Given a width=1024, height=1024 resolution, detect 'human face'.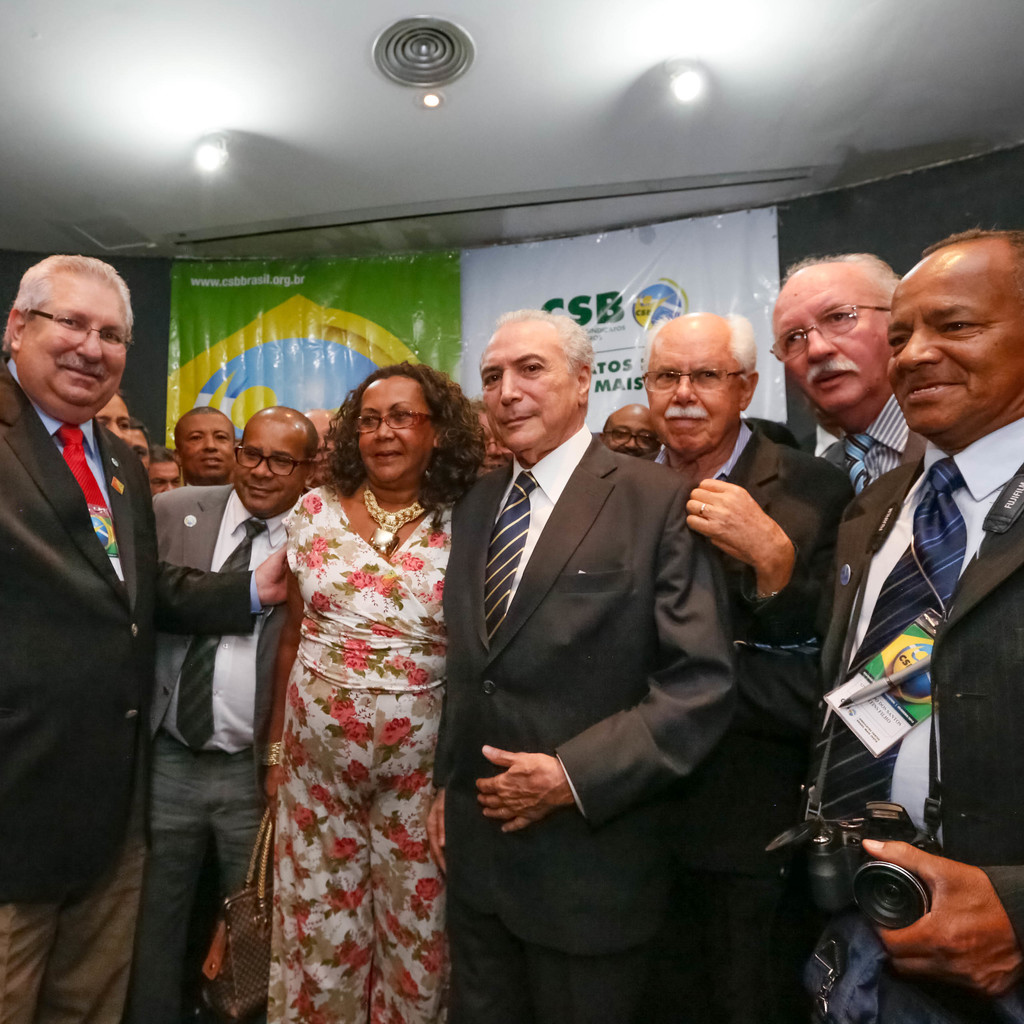
select_region(476, 413, 512, 474).
